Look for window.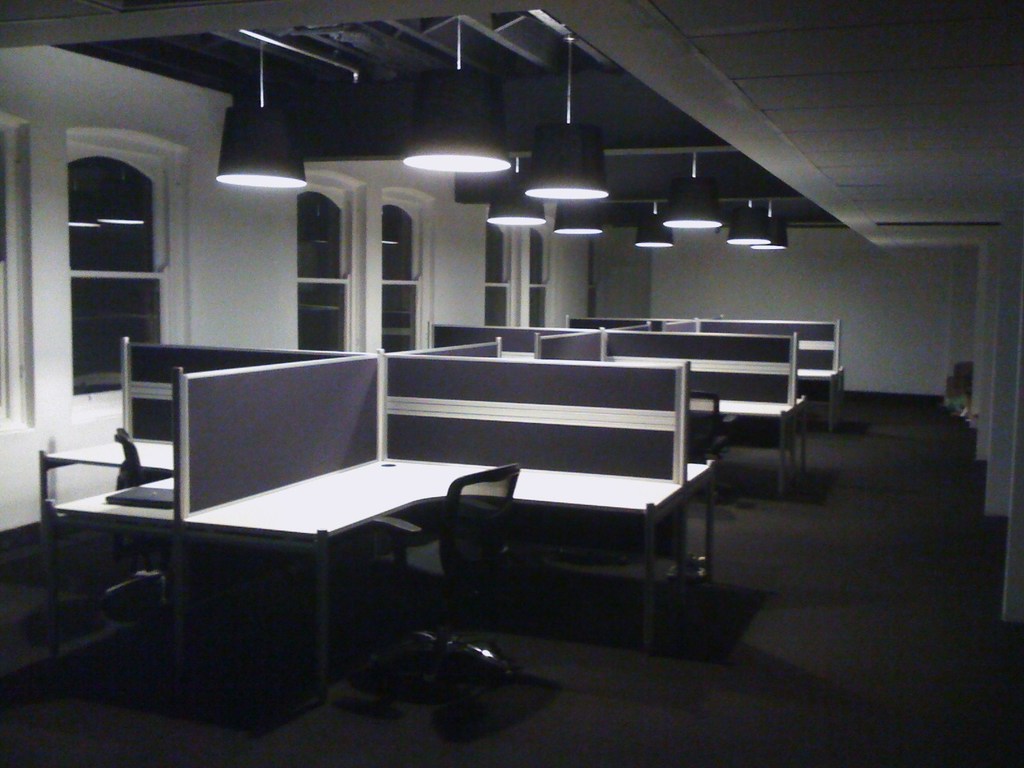
Found: rect(523, 233, 552, 324).
